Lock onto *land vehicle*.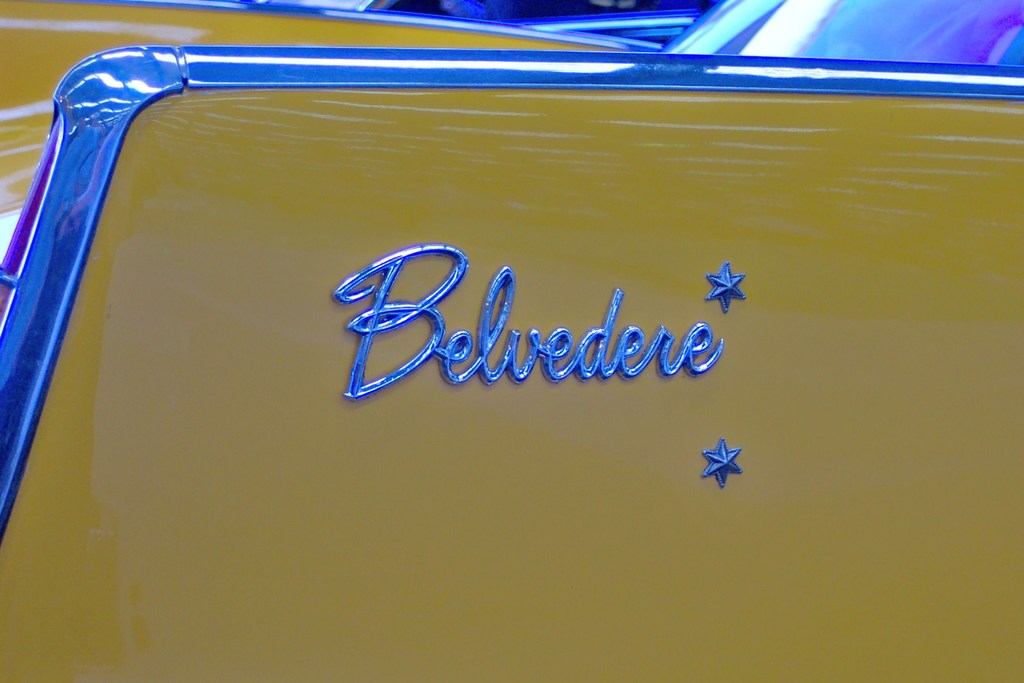
Locked: x1=0, y1=0, x2=1023, y2=682.
